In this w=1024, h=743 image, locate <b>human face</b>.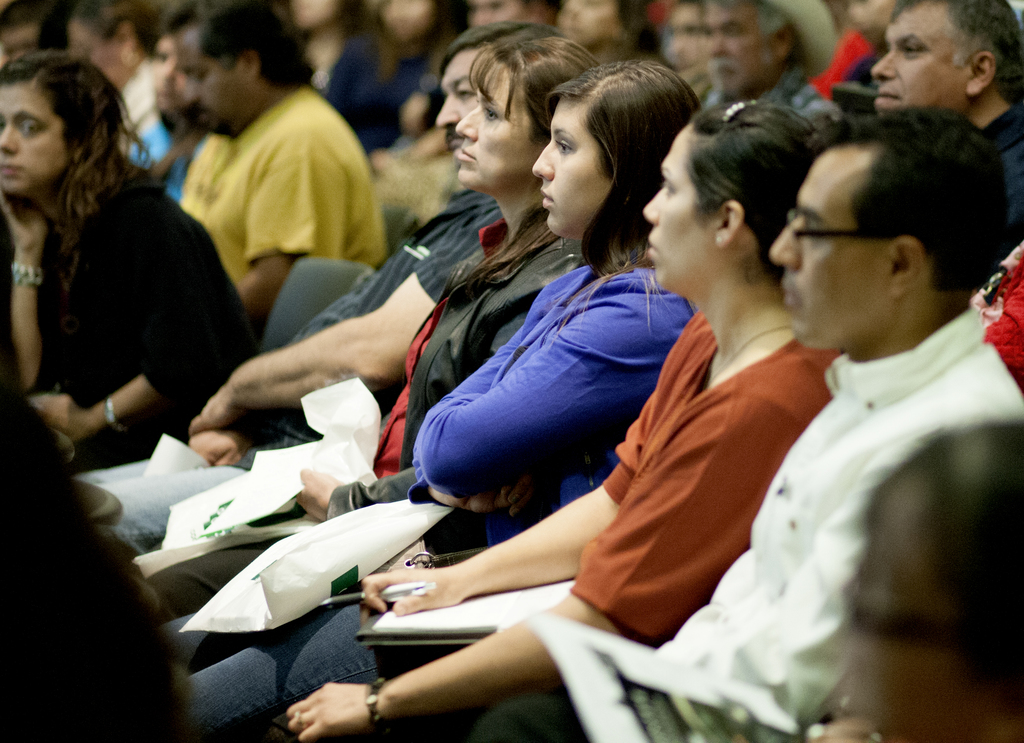
Bounding box: {"x1": 7, "y1": 19, "x2": 42, "y2": 65}.
